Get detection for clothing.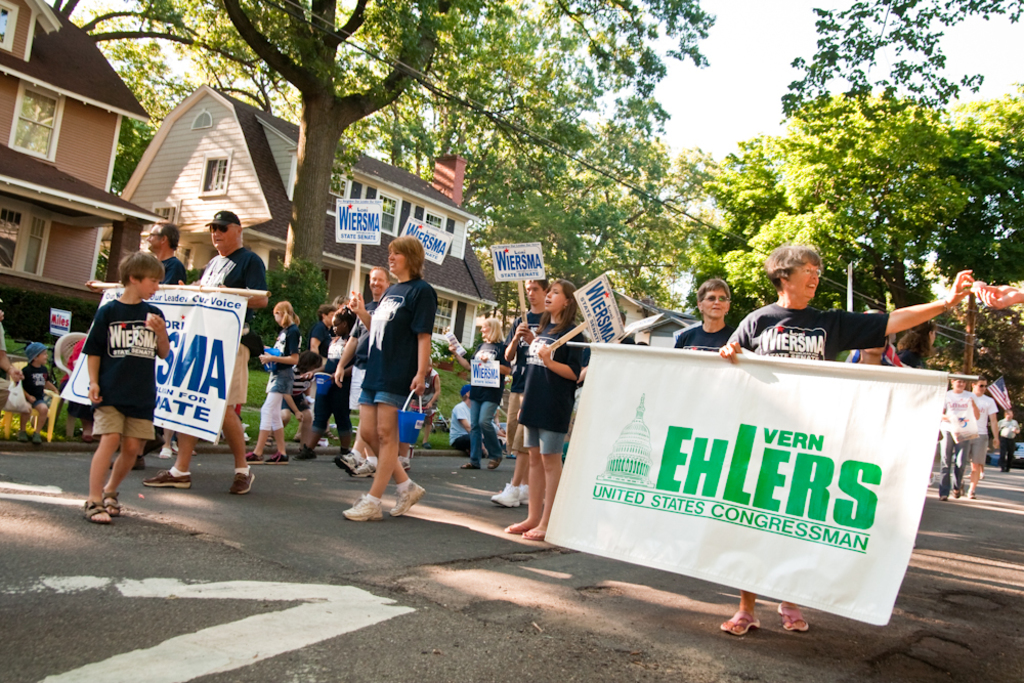
Detection: x1=495, y1=309, x2=543, y2=453.
